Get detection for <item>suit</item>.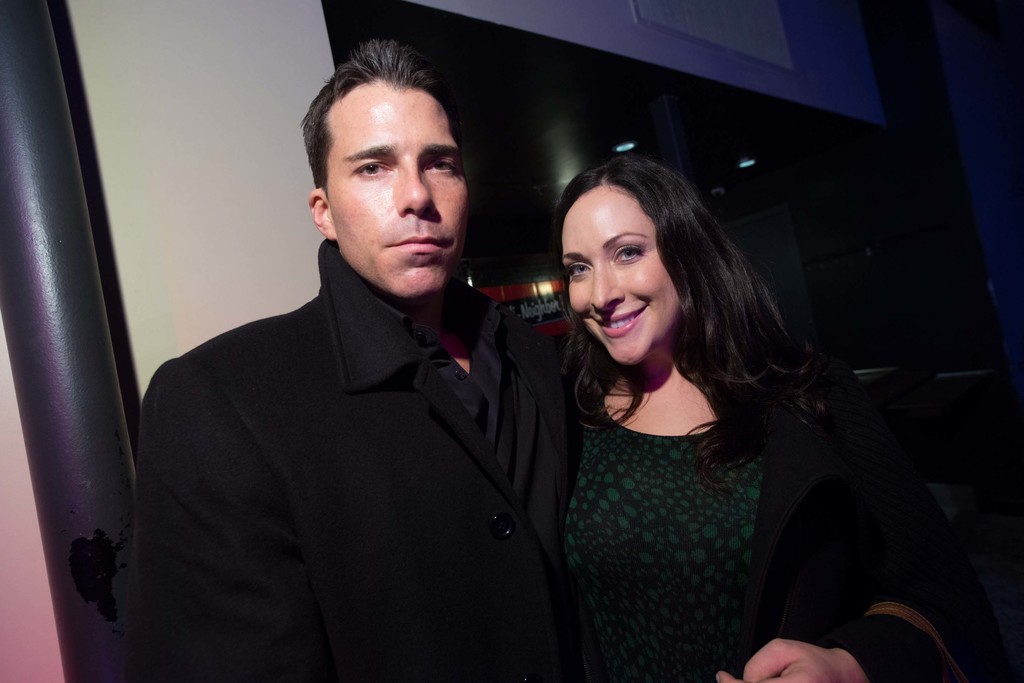
Detection: (x1=139, y1=177, x2=594, y2=671).
